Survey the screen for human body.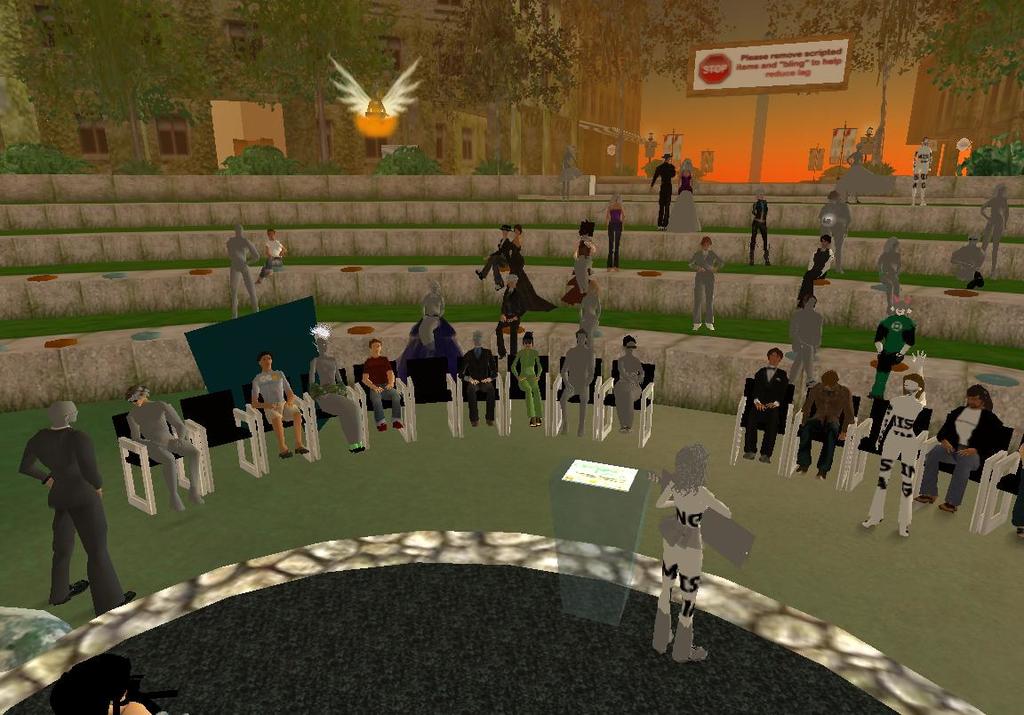
Survey found: region(228, 237, 259, 321).
